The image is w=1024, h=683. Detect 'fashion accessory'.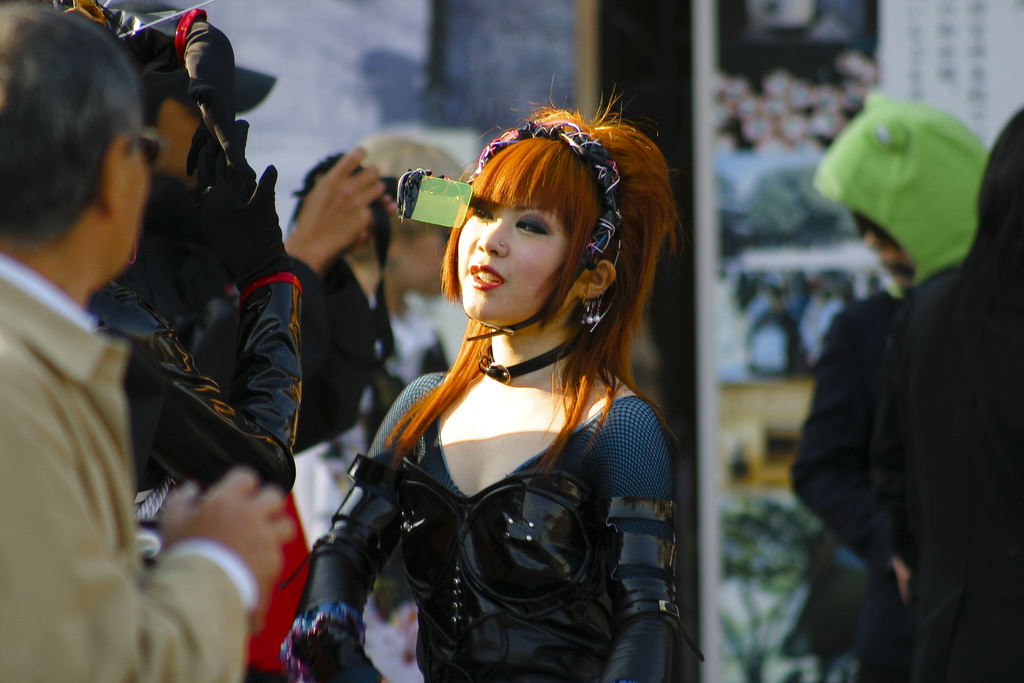
Detection: box(196, 119, 294, 293).
